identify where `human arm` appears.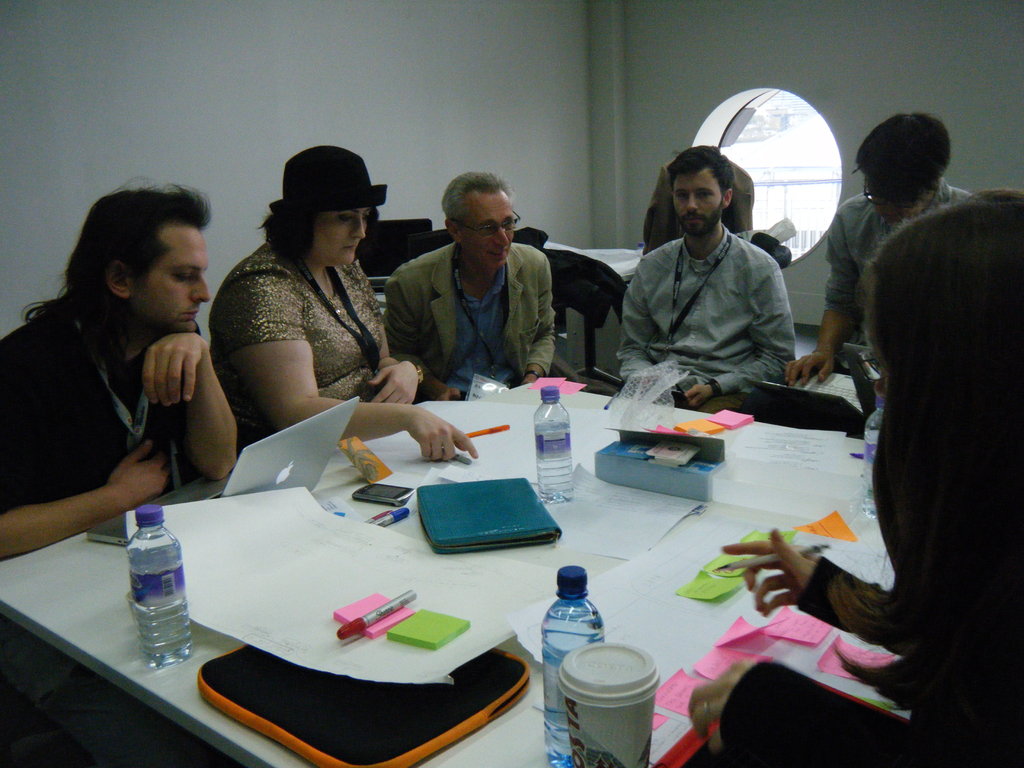
Appears at region(141, 321, 248, 483).
